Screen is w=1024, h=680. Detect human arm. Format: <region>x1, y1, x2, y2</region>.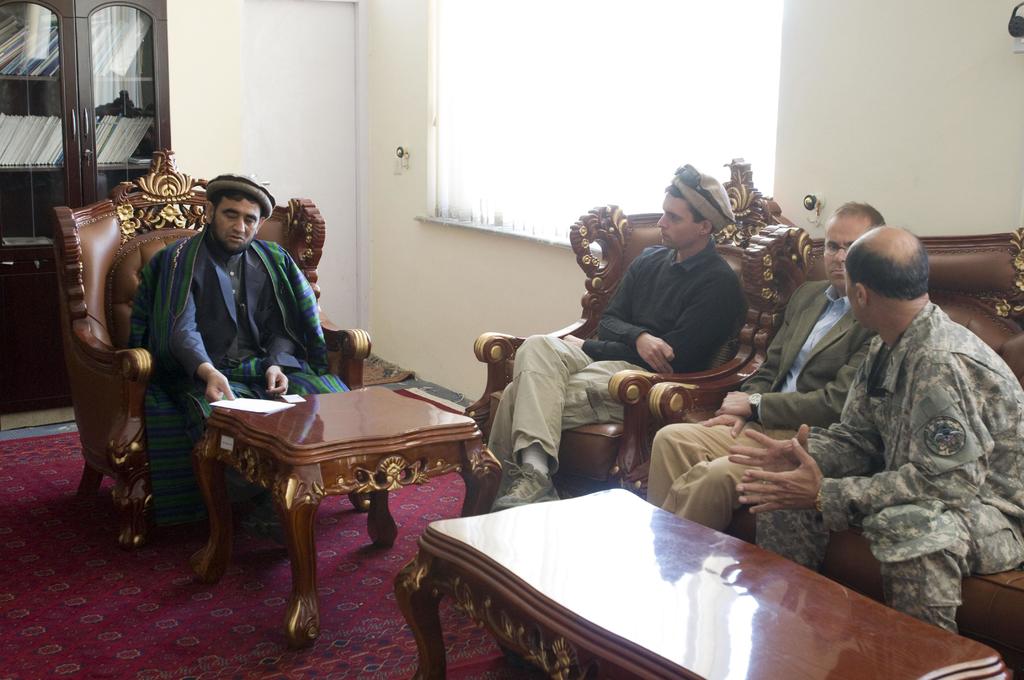
<region>561, 282, 733, 376</region>.
